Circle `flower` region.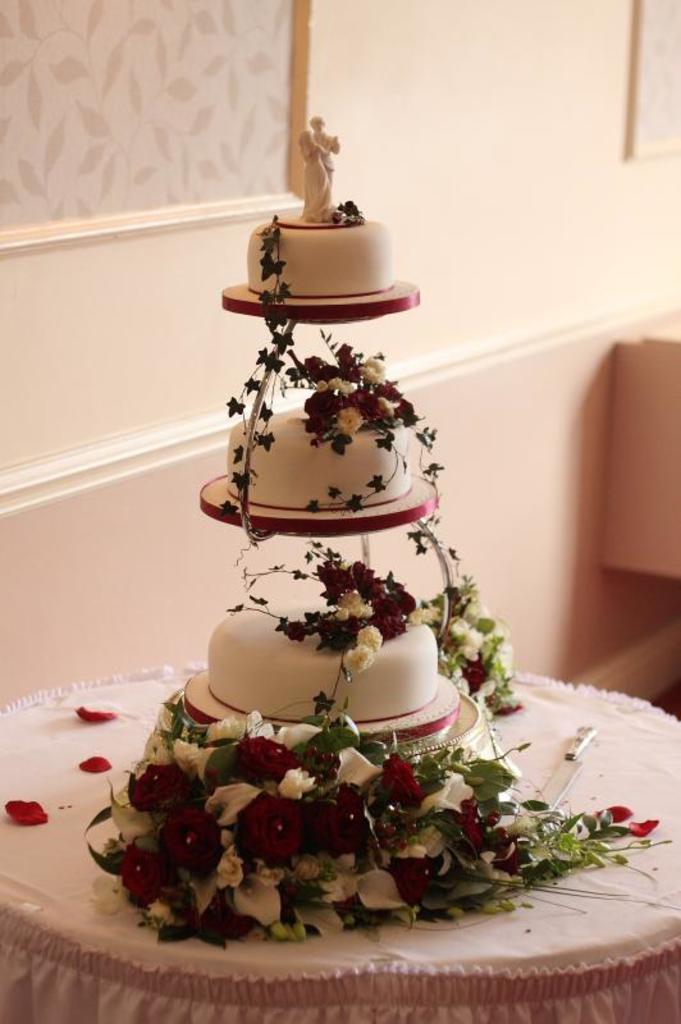
Region: box=[339, 645, 375, 673].
